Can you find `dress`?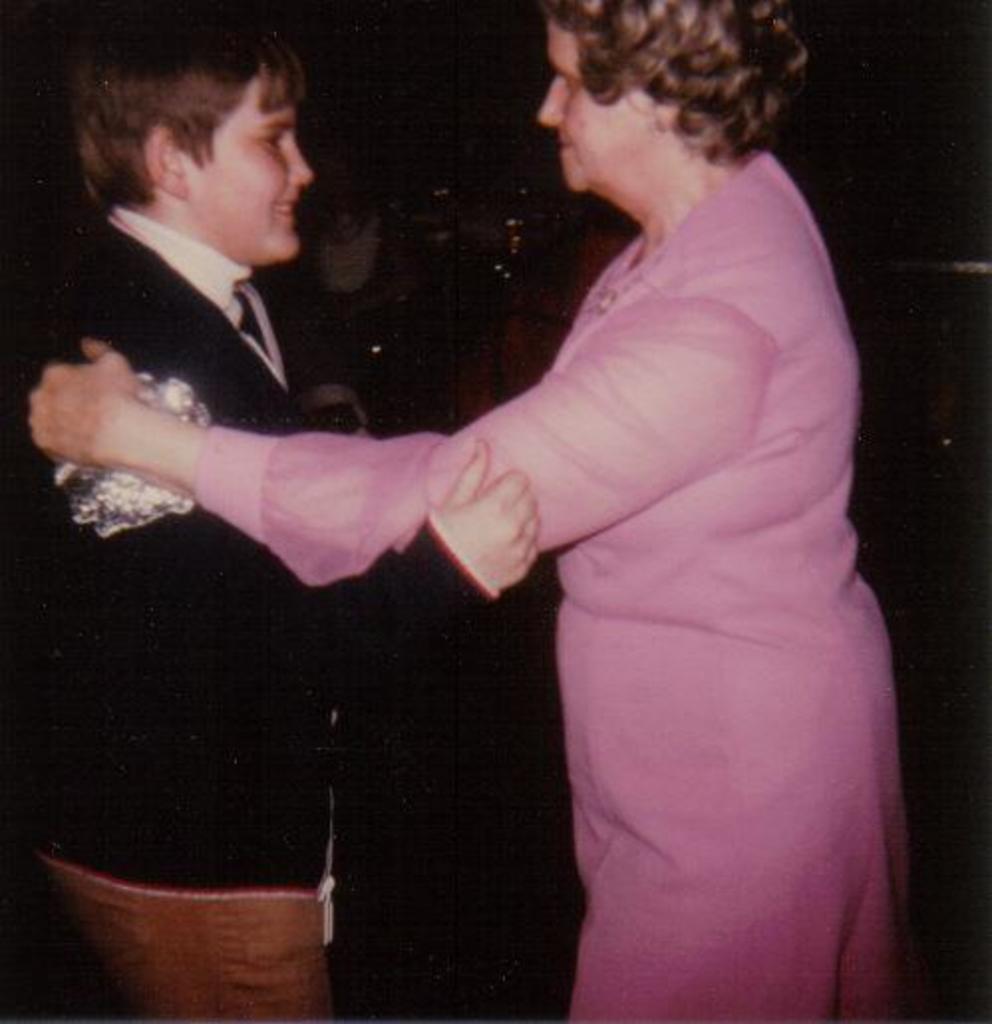
Yes, bounding box: l=193, t=143, r=914, b=1022.
